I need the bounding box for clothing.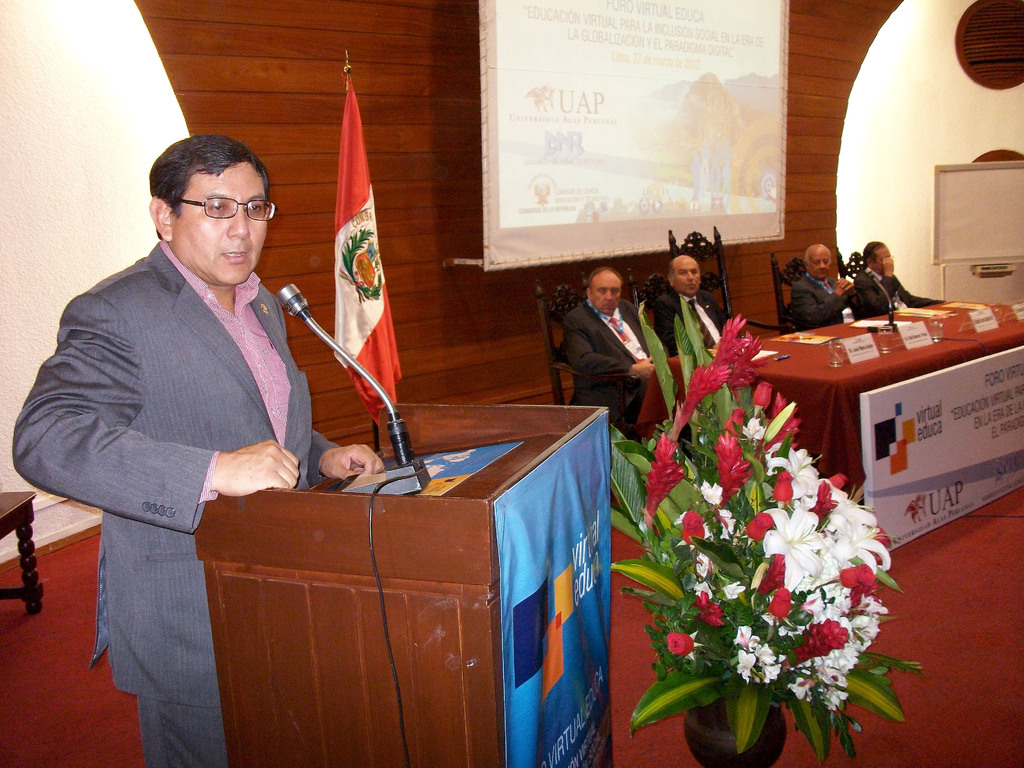
Here it is: pyautogui.locateOnScreen(653, 289, 727, 351).
